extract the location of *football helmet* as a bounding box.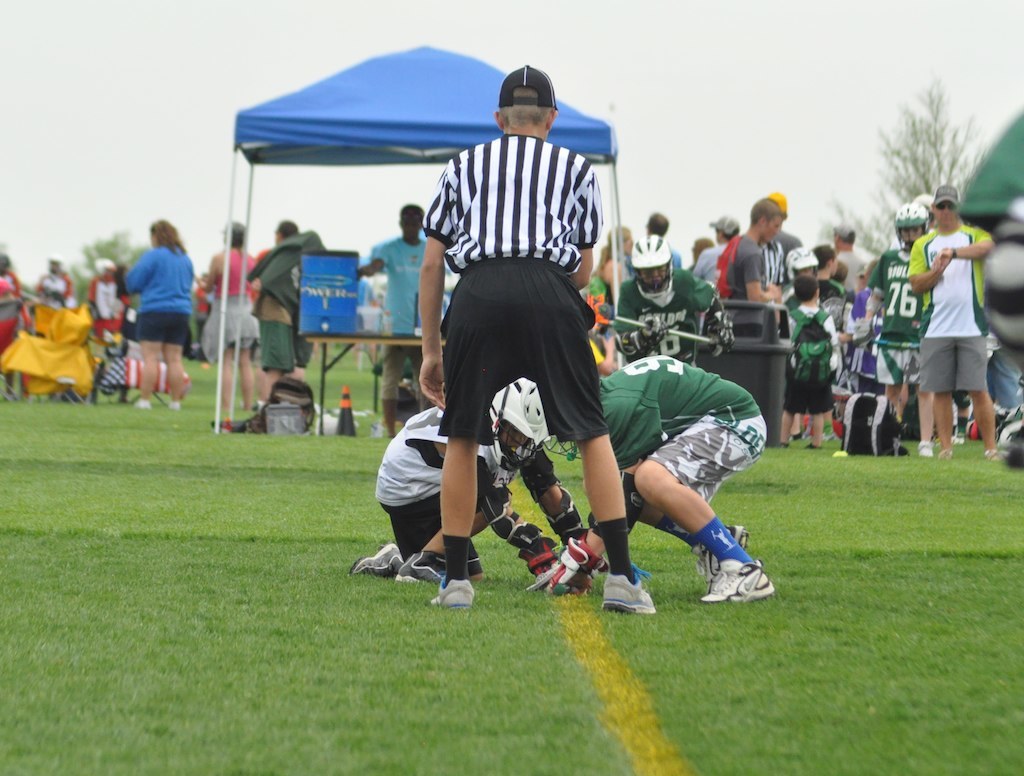
[892, 202, 934, 251].
